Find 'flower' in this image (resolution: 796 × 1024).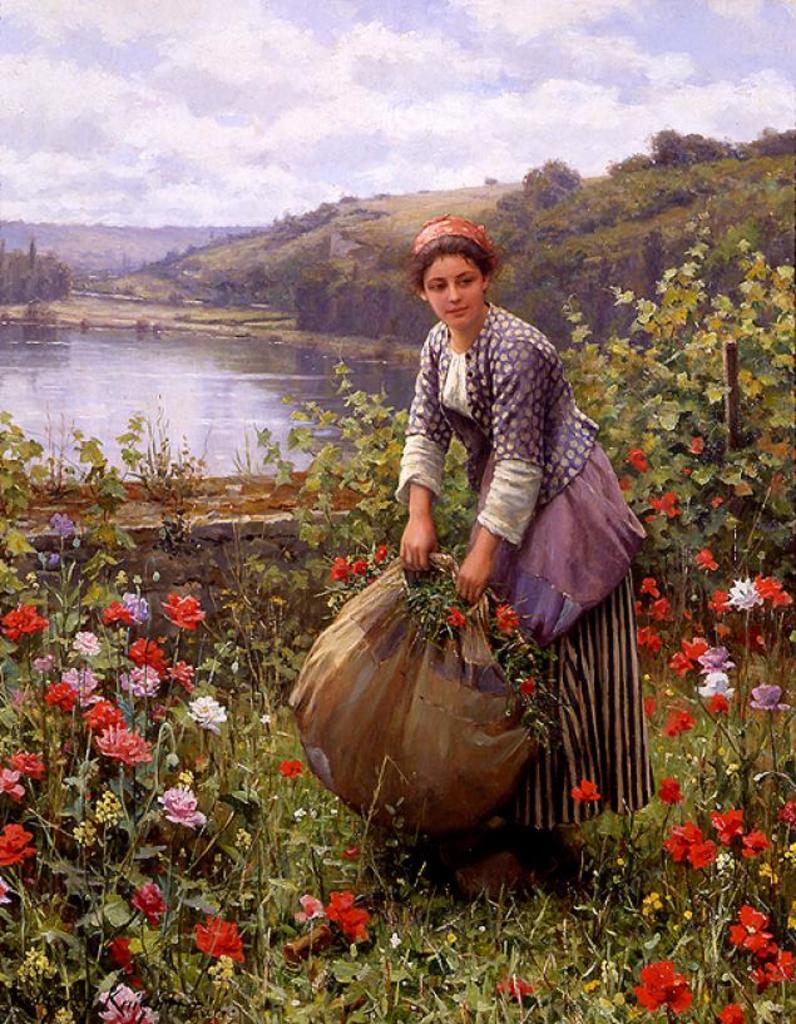
box(653, 486, 678, 521).
